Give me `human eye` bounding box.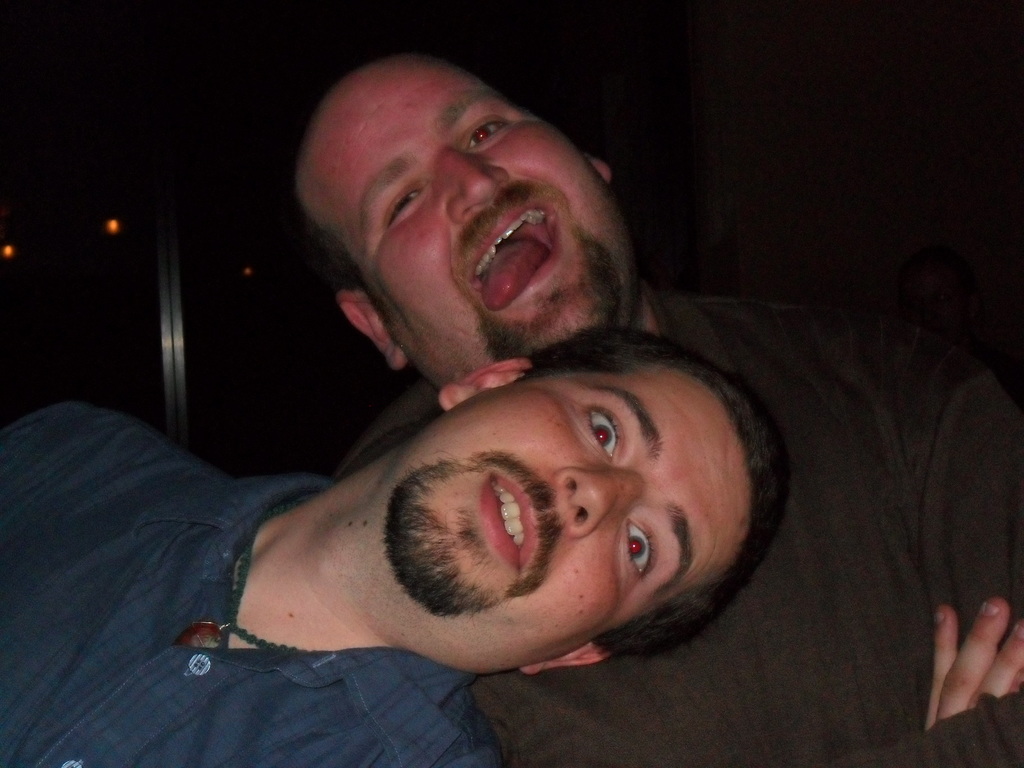
pyautogui.locateOnScreen(614, 516, 660, 580).
